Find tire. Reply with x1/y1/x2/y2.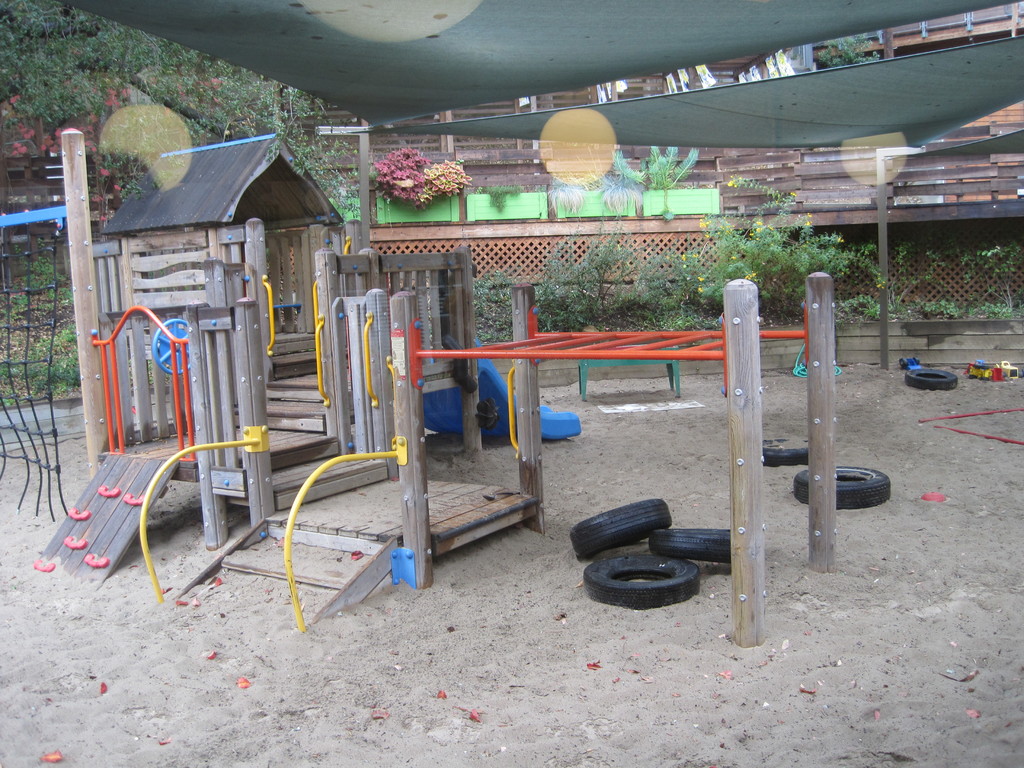
792/463/892/507.
